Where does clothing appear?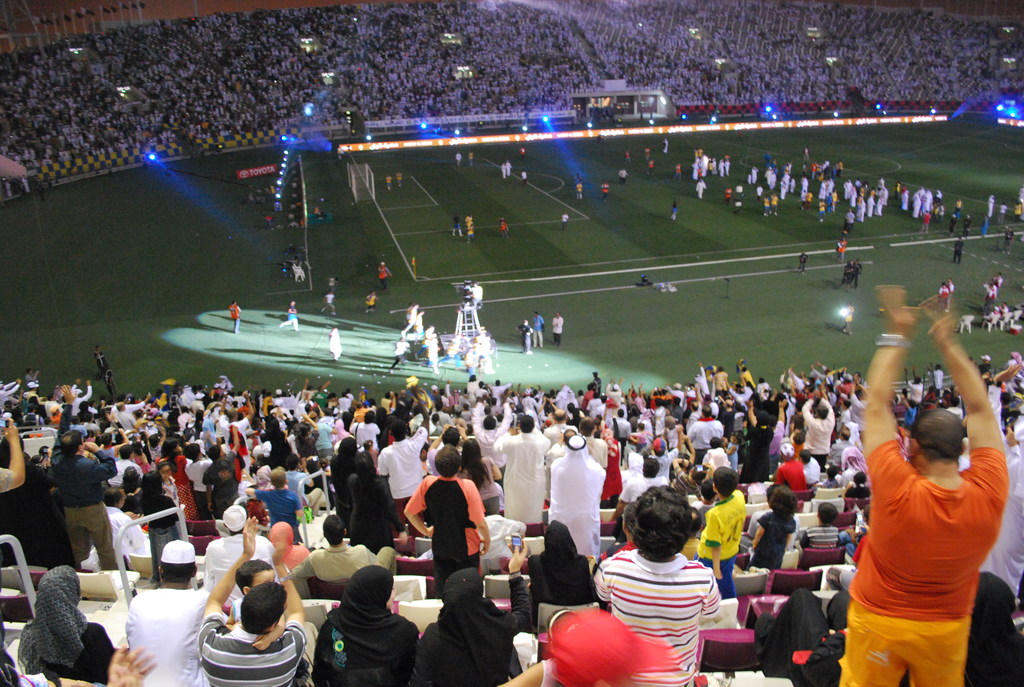
Appears at rect(283, 305, 298, 331).
